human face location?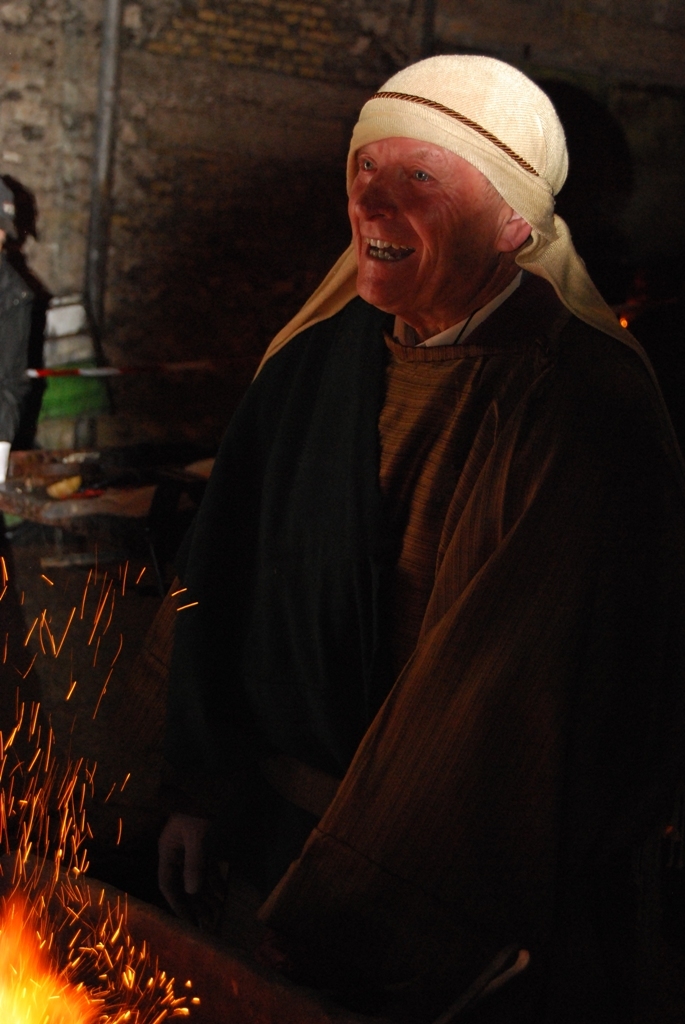
locate(348, 134, 488, 308)
